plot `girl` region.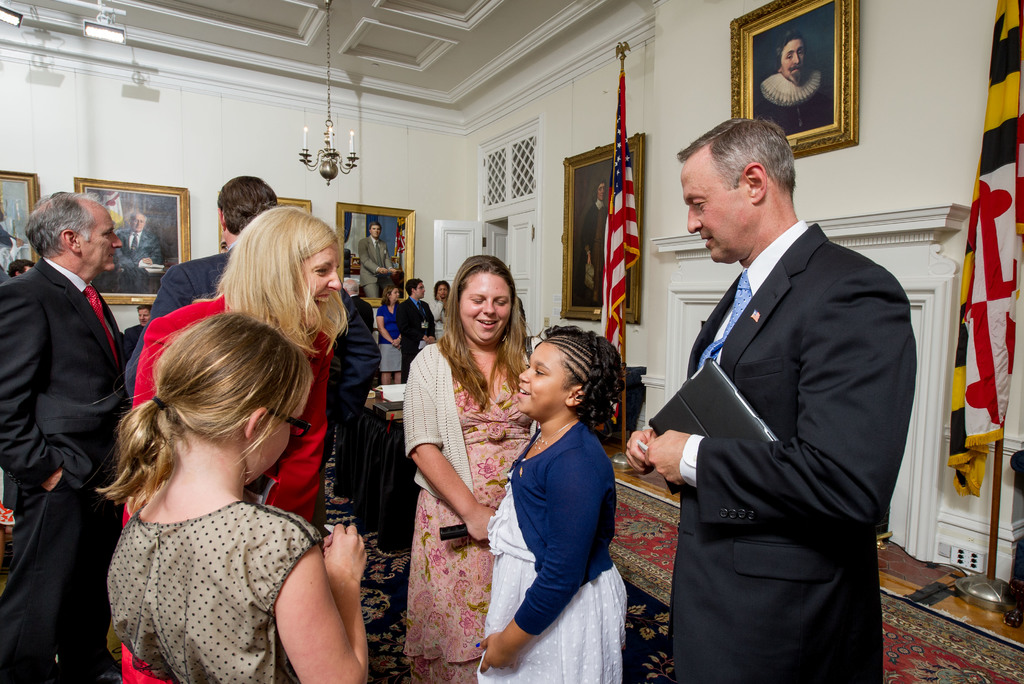
Plotted at <box>98,313,368,683</box>.
